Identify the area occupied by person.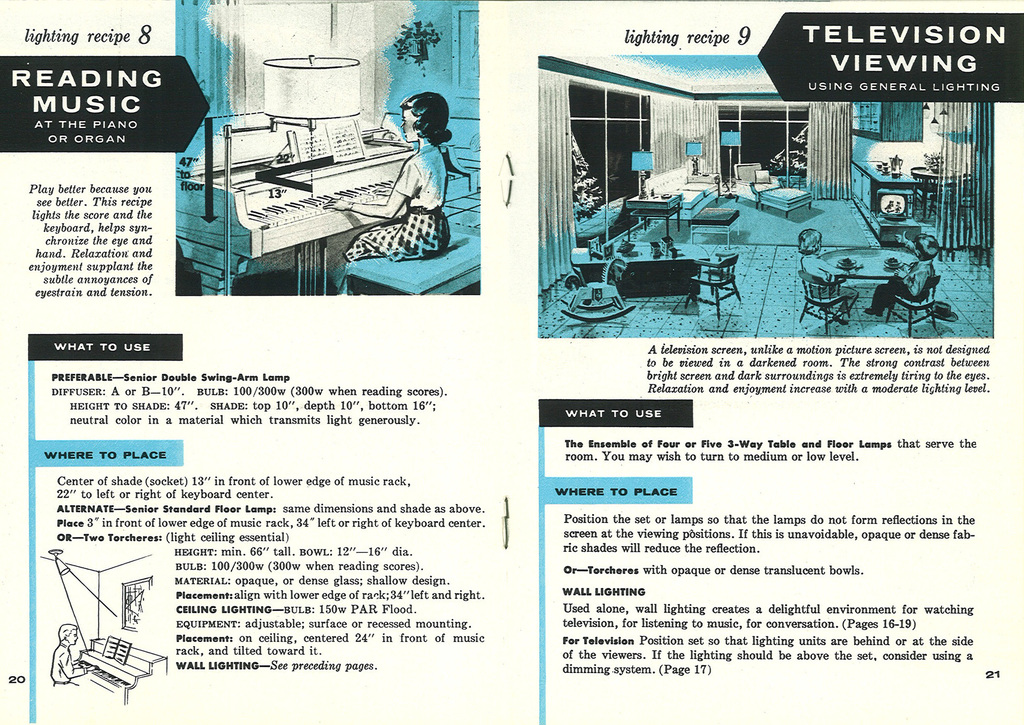
Area: bbox=(797, 227, 861, 326).
